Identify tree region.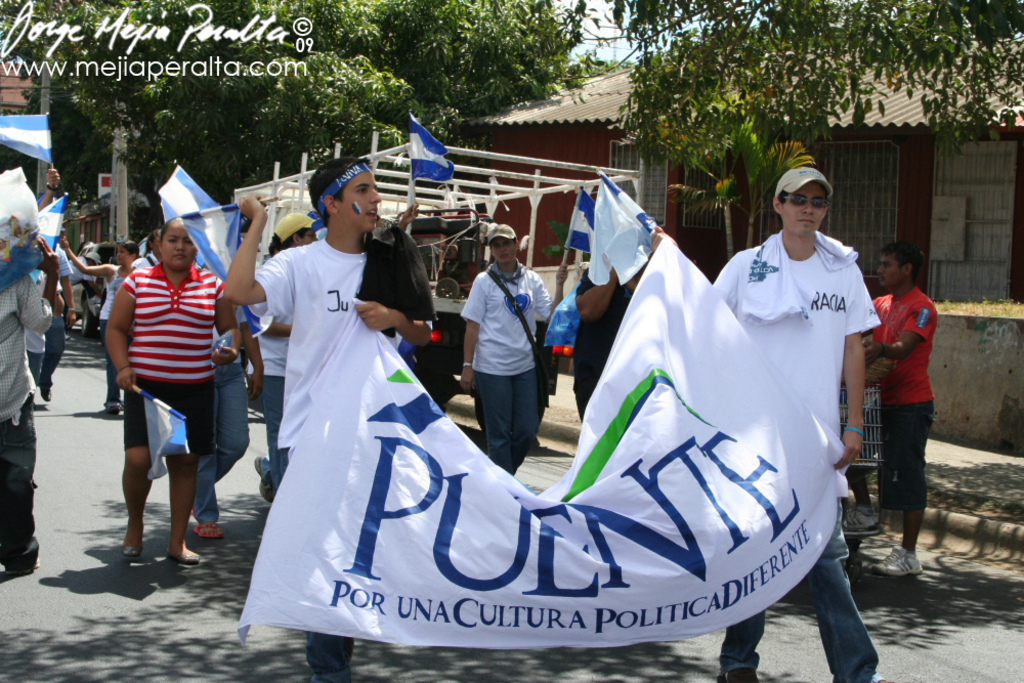
Region: [left=740, top=128, right=811, bottom=251].
